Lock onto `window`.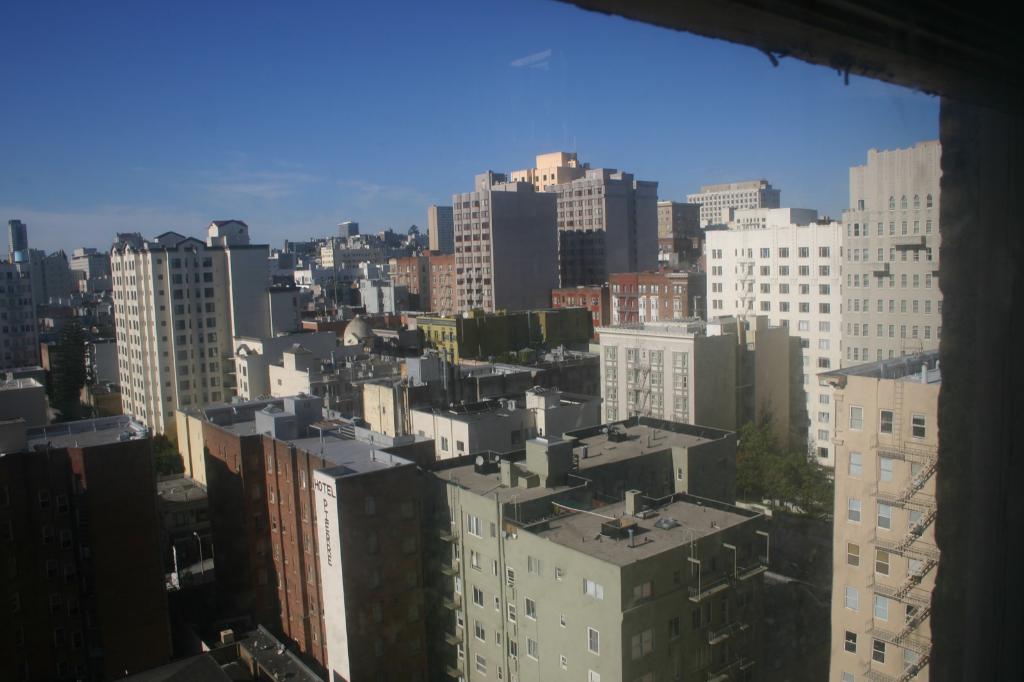
Locked: <box>817,378,830,388</box>.
